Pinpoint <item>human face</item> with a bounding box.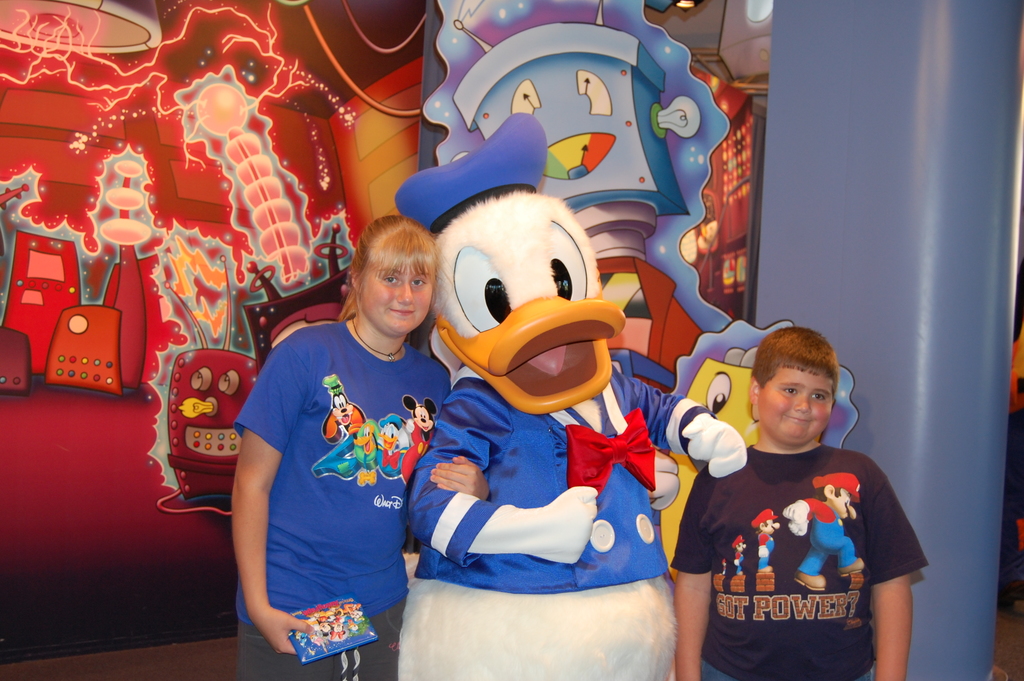
crop(373, 267, 438, 332).
